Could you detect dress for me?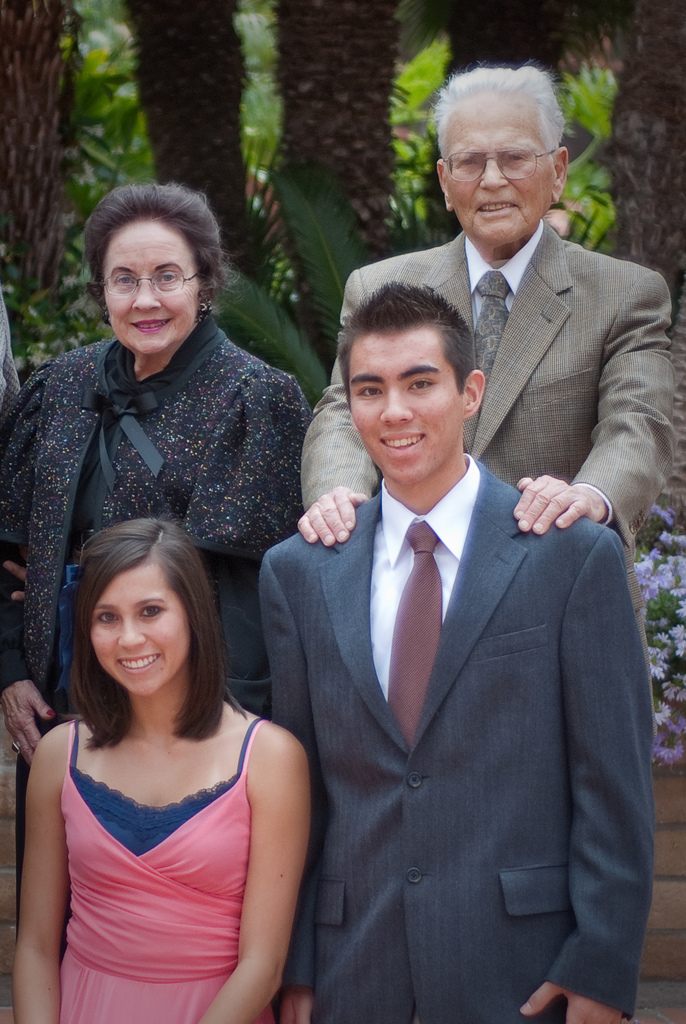
Detection result: crop(0, 323, 313, 707).
